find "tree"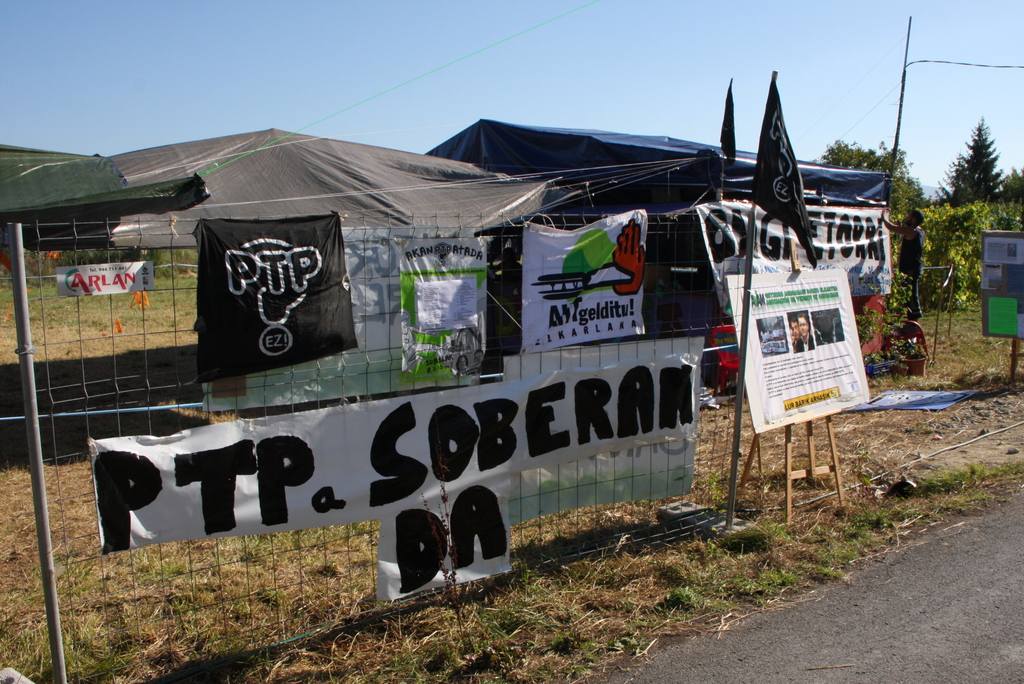
left=932, top=120, right=1009, bottom=206
